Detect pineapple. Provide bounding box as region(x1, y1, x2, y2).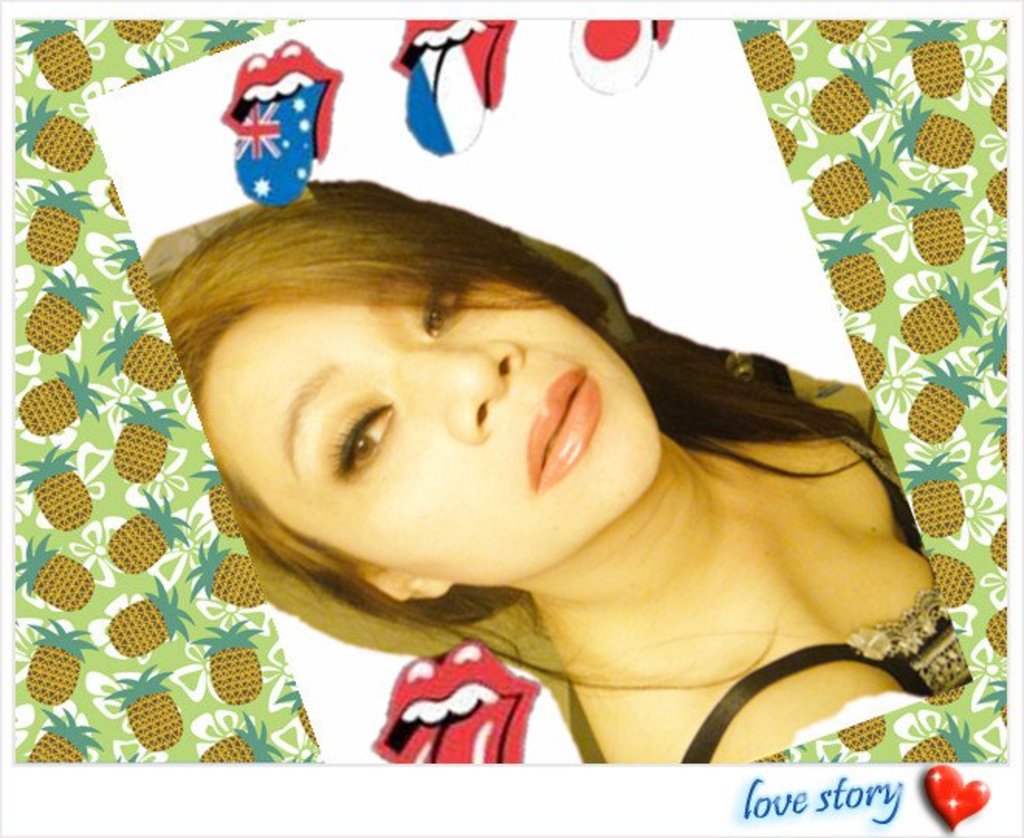
region(906, 714, 976, 762).
